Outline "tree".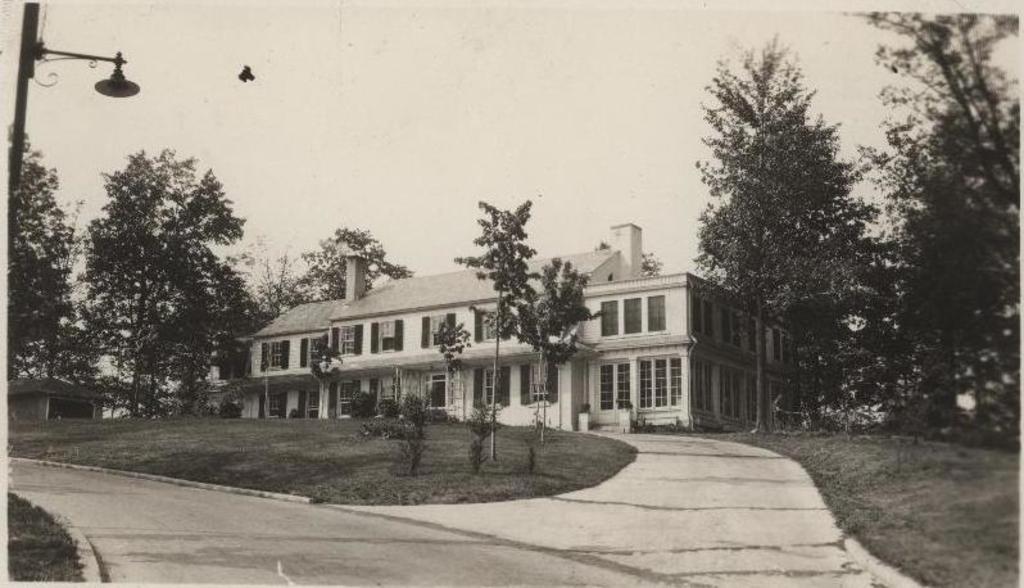
Outline: 456:202:549:462.
